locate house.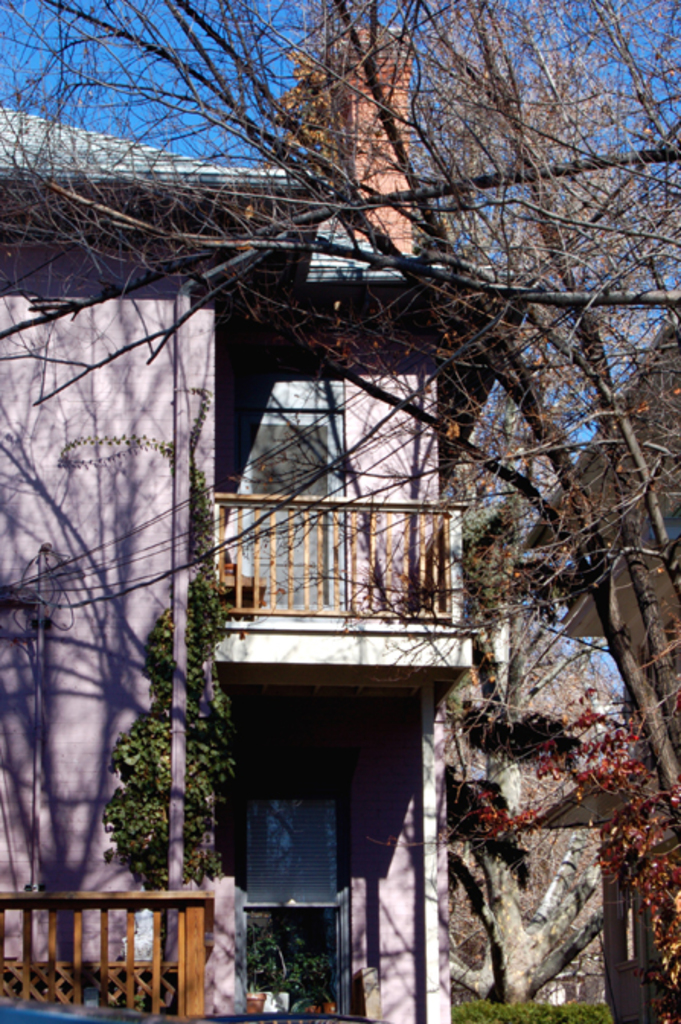
Bounding box: [0, 21, 523, 1022].
